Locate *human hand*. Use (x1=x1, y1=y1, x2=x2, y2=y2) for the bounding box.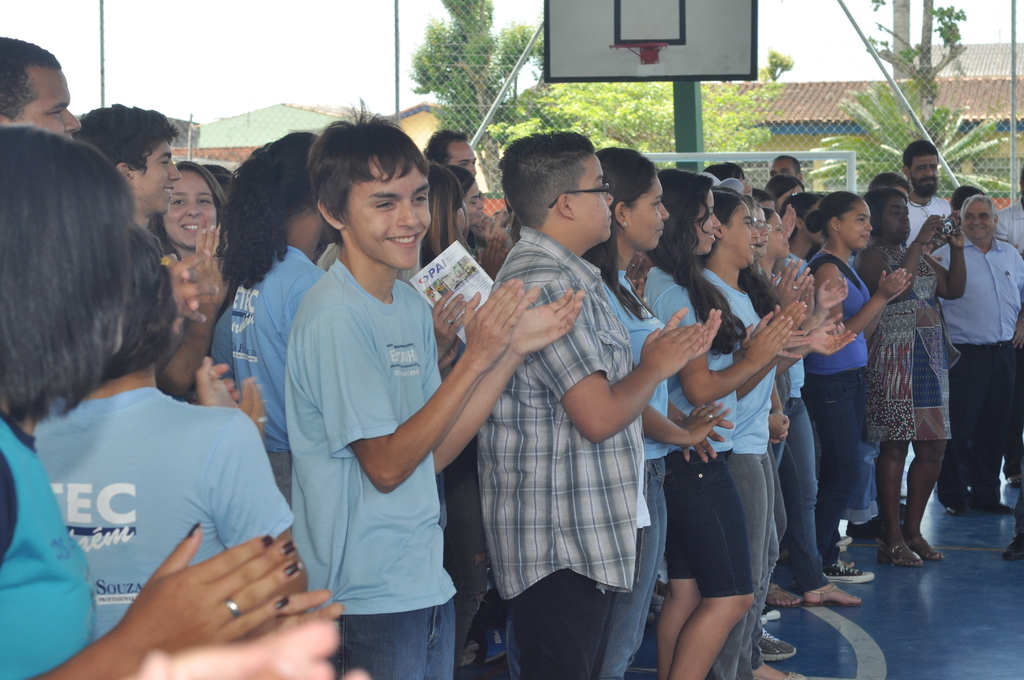
(x1=508, y1=285, x2=586, y2=356).
